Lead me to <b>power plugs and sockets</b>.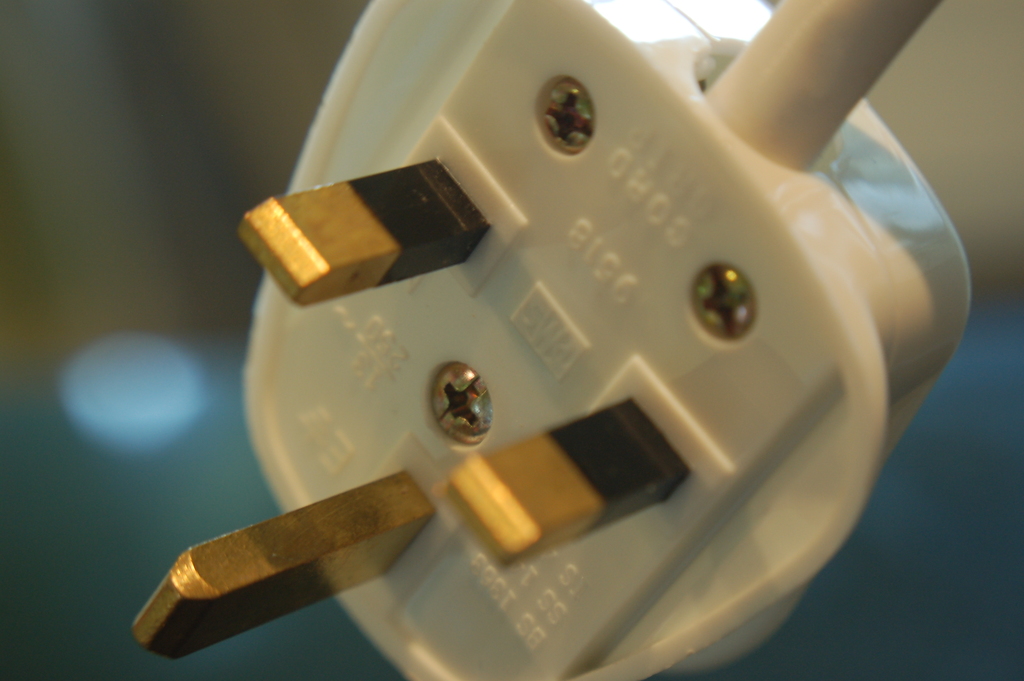
Lead to {"x1": 121, "y1": 0, "x2": 977, "y2": 680}.
